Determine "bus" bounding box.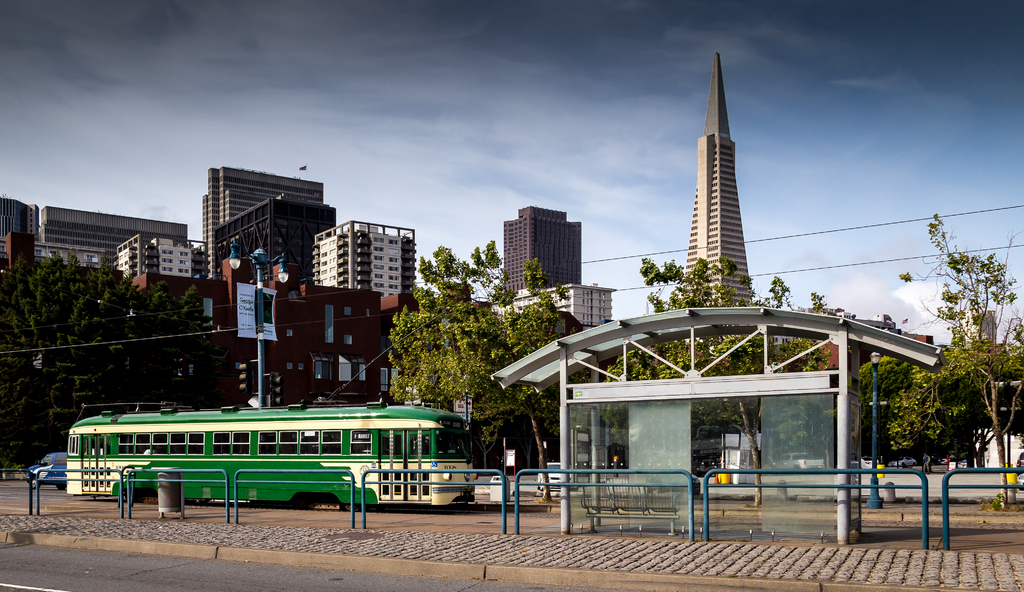
Determined: (63, 395, 475, 504).
